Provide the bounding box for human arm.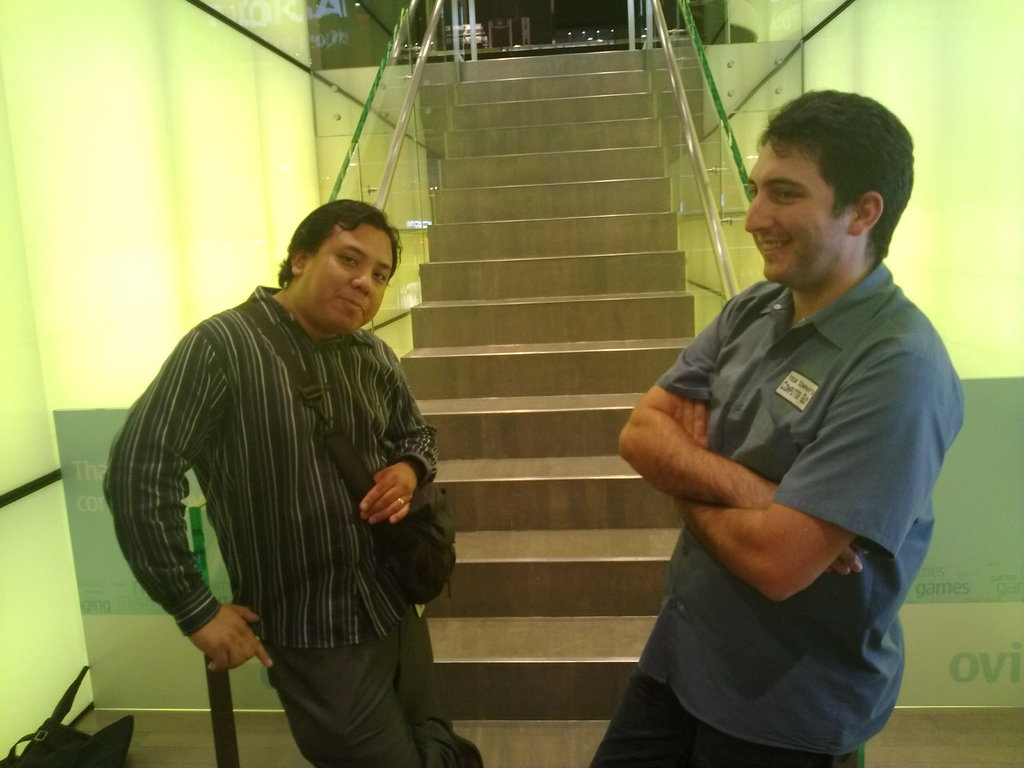
x1=606, y1=281, x2=877, y2=582.
